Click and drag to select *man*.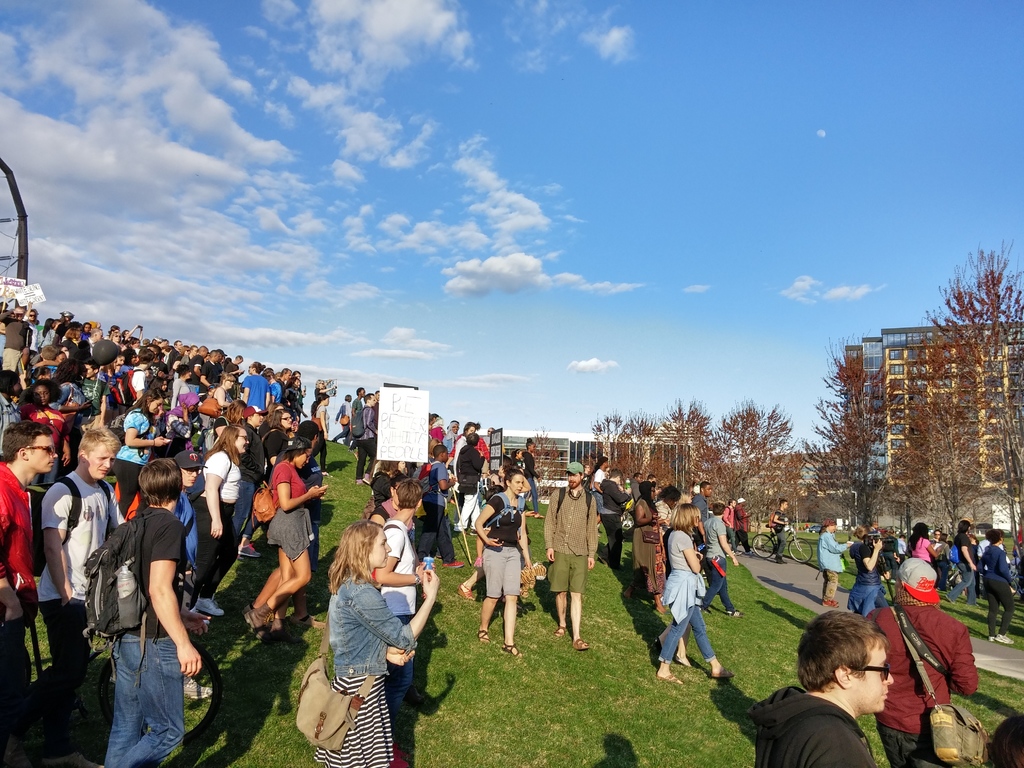
Selection: region(545, 462, 593, 653).
